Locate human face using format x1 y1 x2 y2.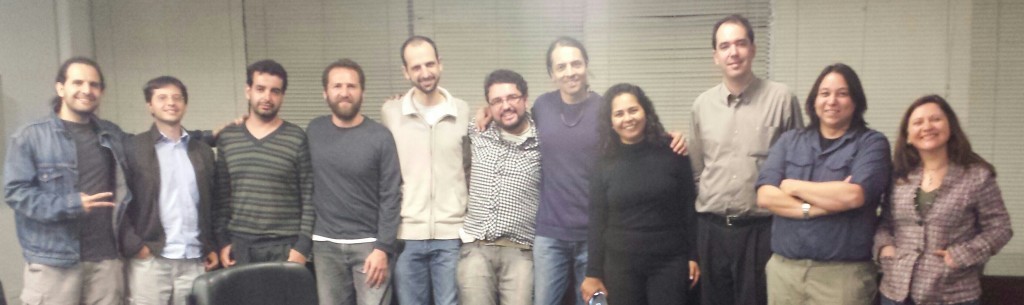
610 93 643 140.
